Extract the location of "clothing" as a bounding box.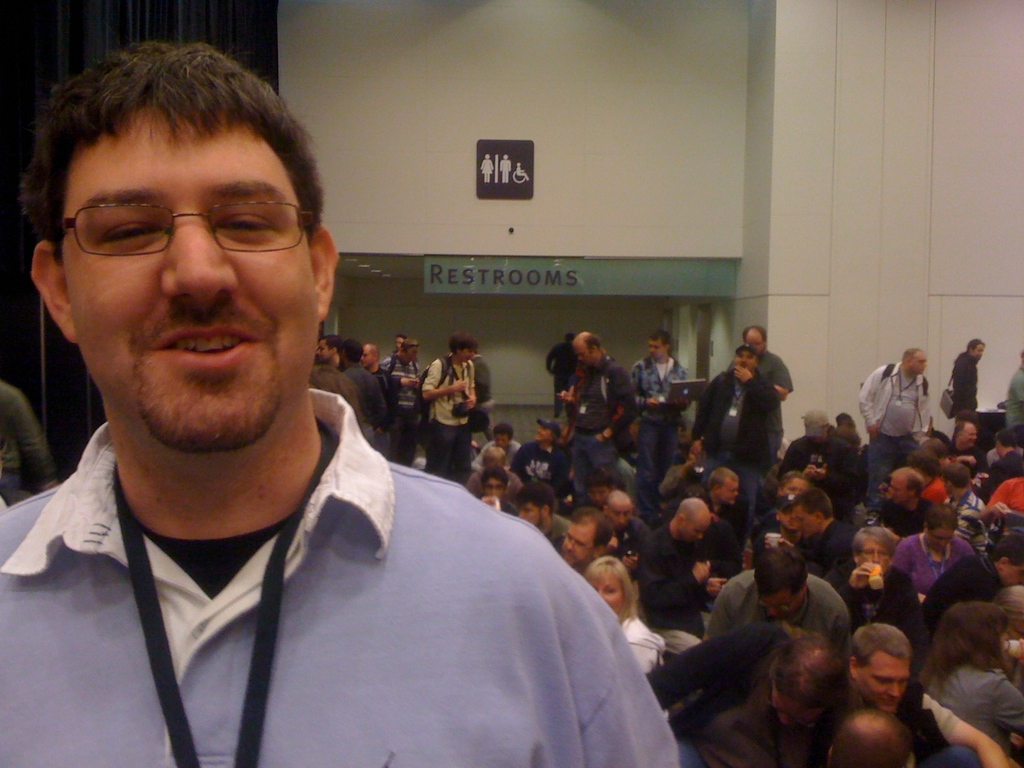
(879,525,972,590).
